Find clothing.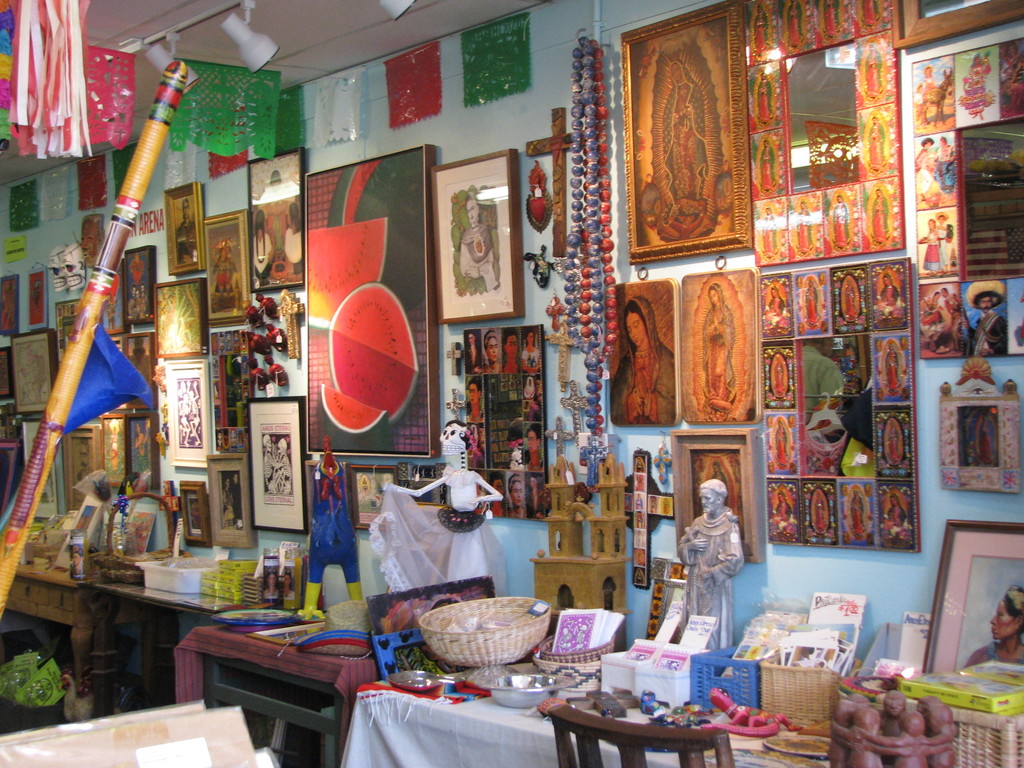
left=17, top=4, right=86, bottom=156.
